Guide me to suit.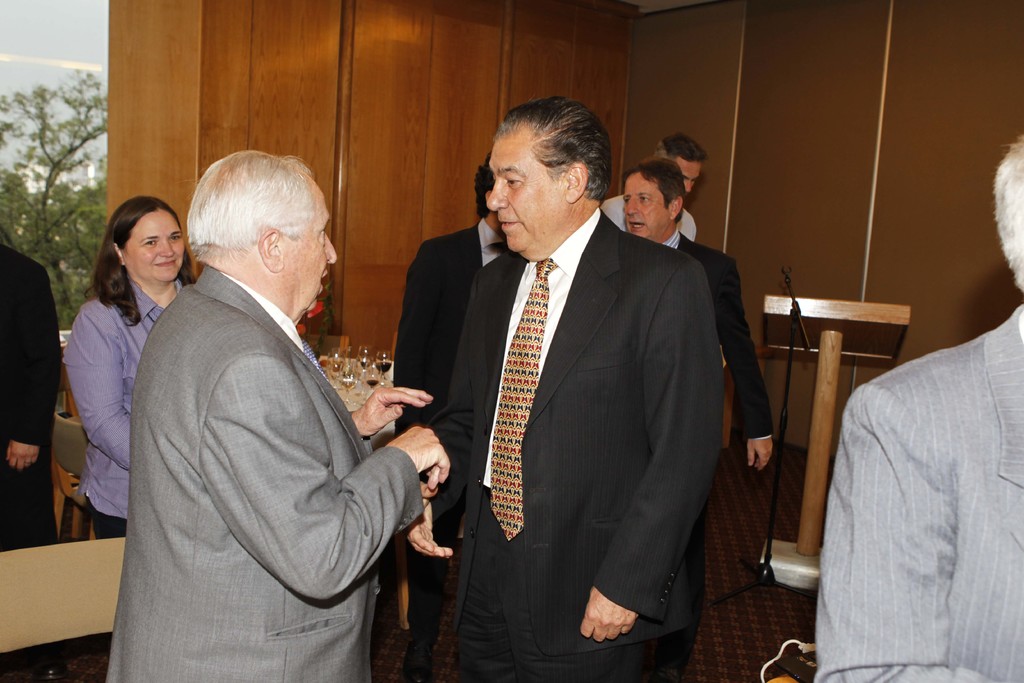
Guidance: 390/219/512/679.
